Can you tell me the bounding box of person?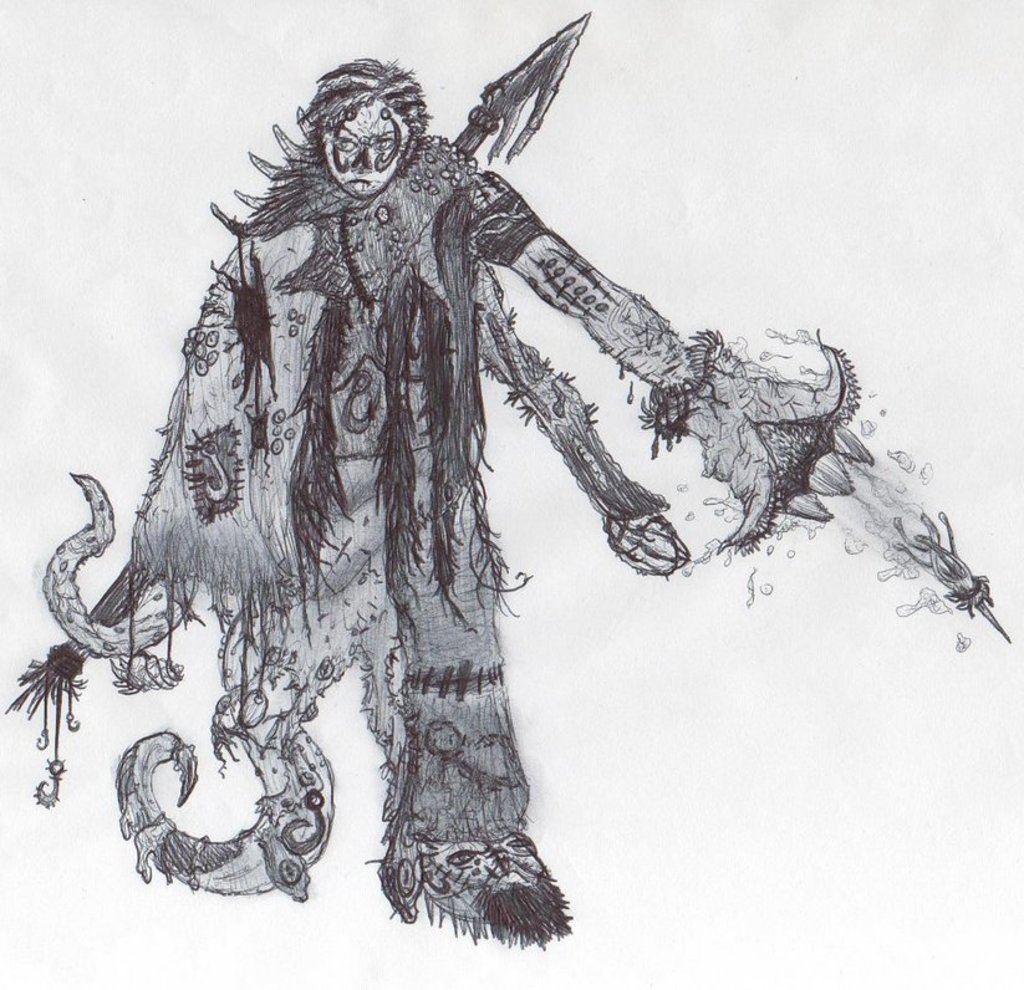
box=[114, 10, 863, 945].
